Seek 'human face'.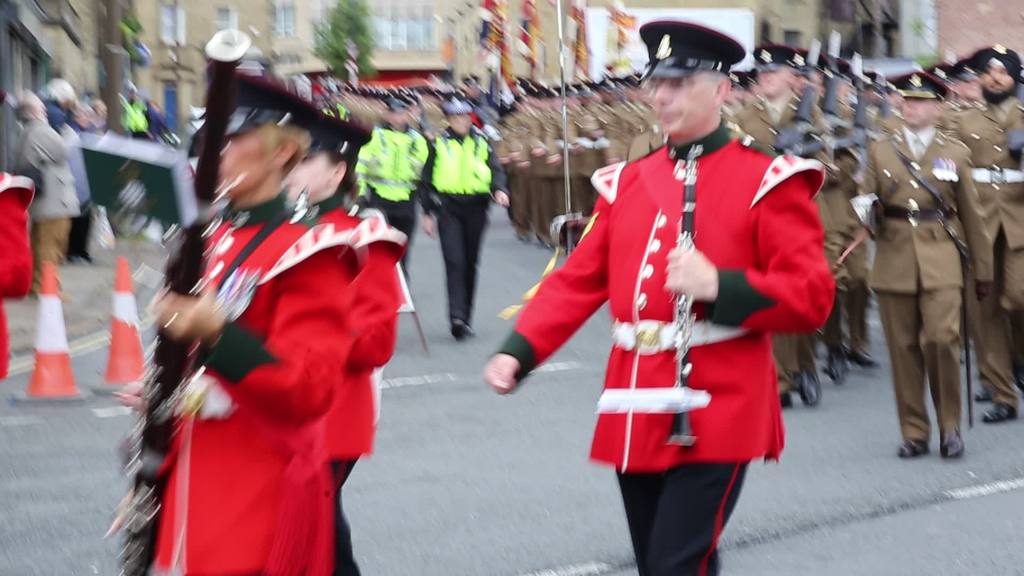
region(289, 152, 334, 201).
